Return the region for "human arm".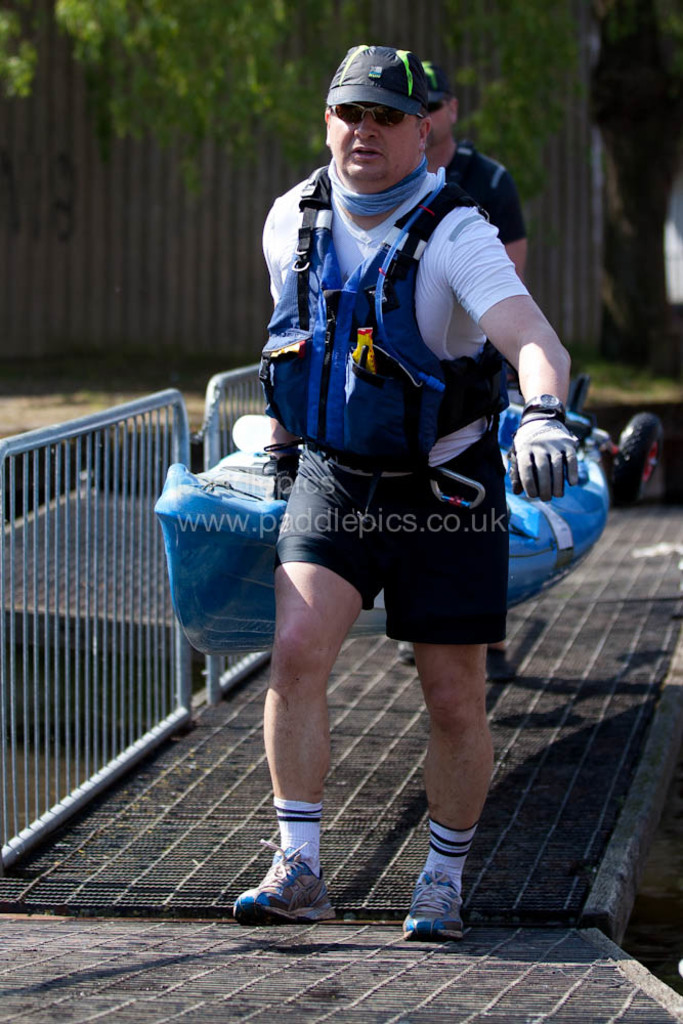
l=479, t=164, r=529, b=284.
